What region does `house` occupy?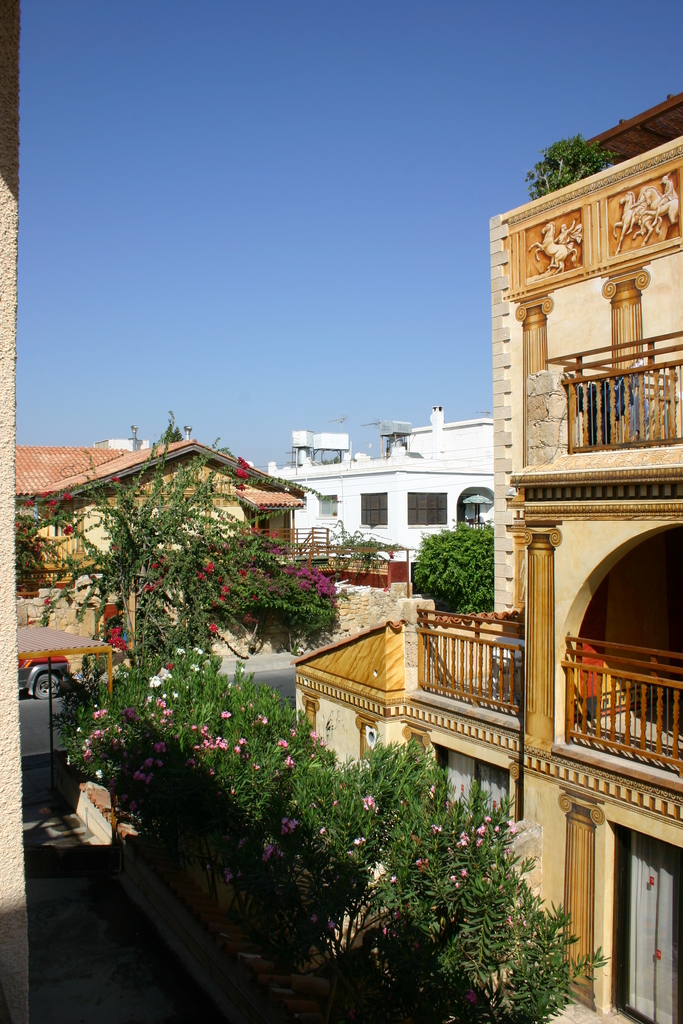
box=[17, 416, 308, 785].
